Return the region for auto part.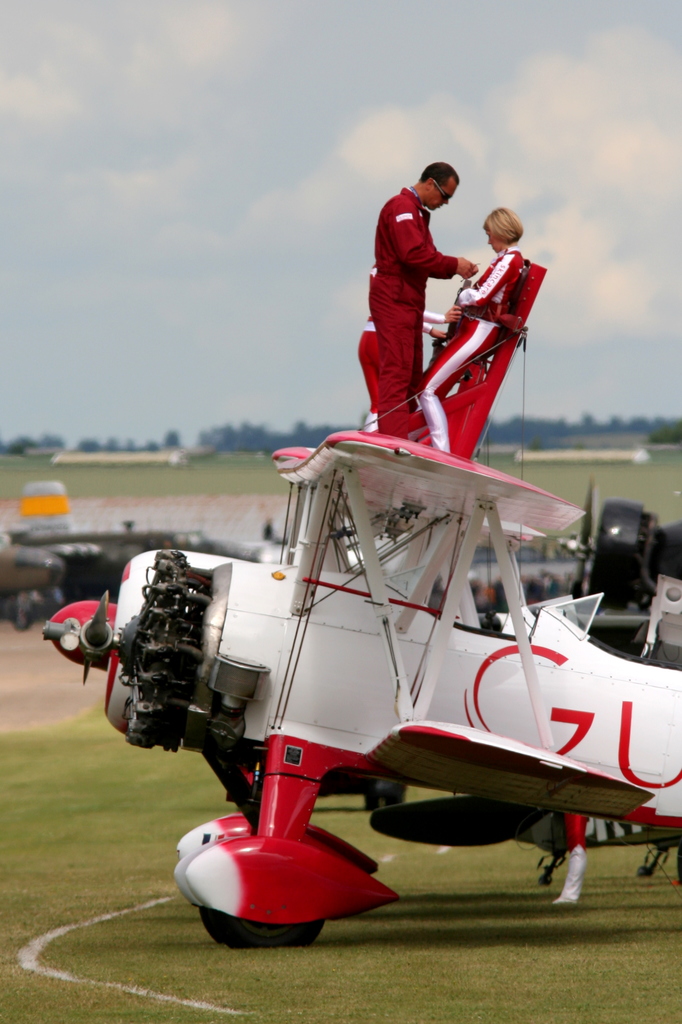
<bbox>191, 909, 226, 949</bbox>.
